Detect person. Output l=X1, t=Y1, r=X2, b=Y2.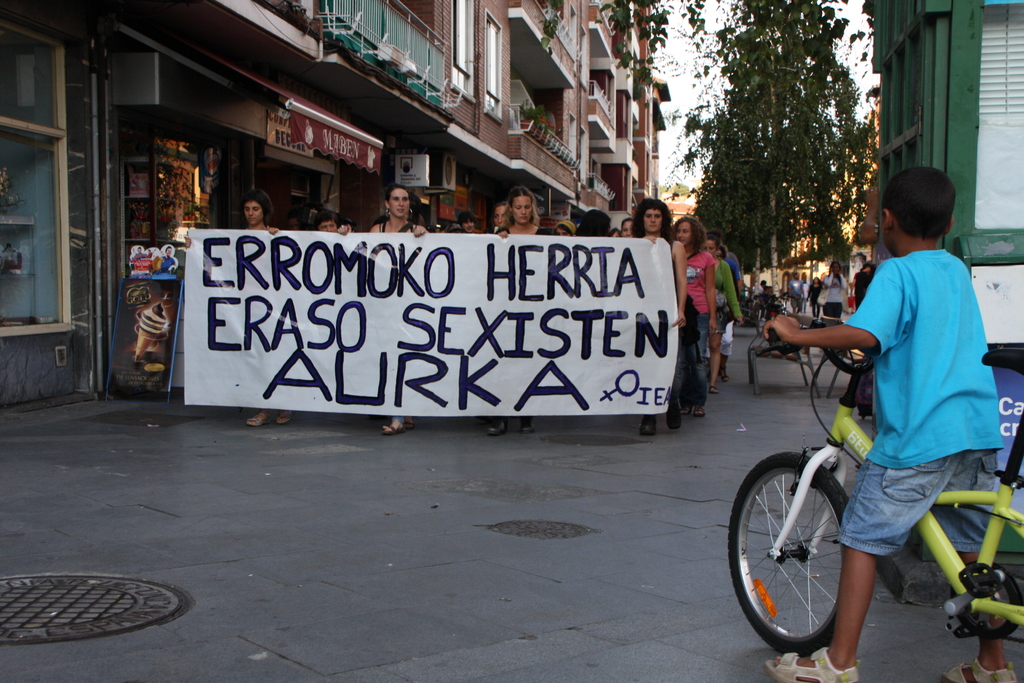
l=311, t=208, r=333, b=230.
